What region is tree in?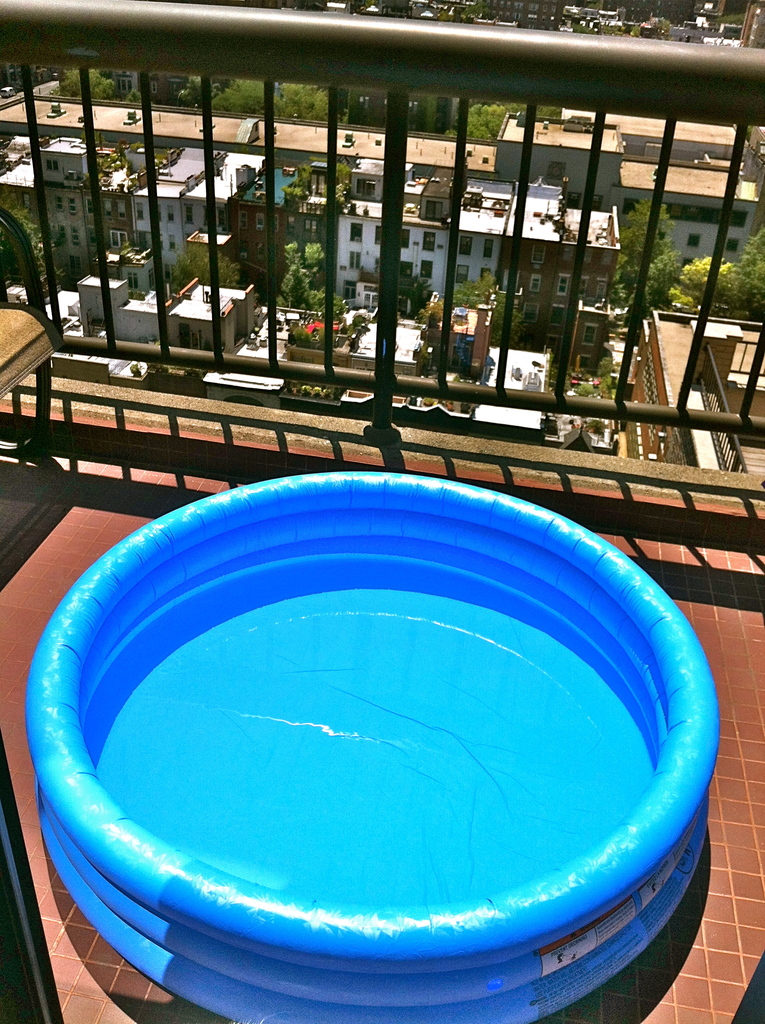
<region>413, 300, 449, 326</region>.
